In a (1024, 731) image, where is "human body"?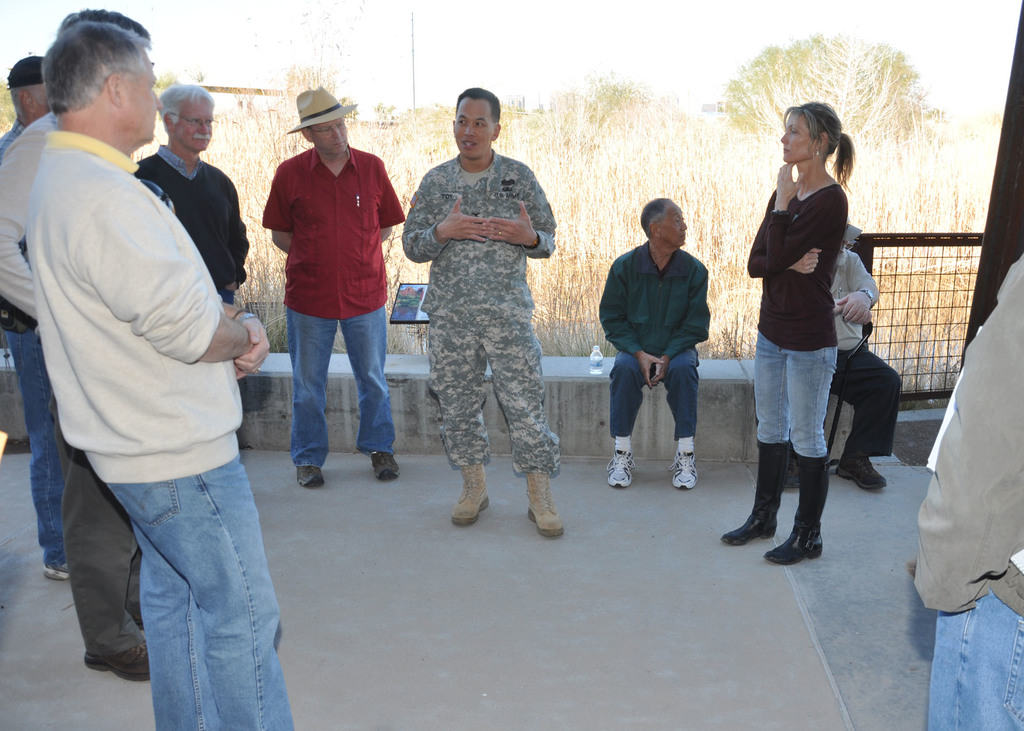
detection(139, 80, 248, 298).
